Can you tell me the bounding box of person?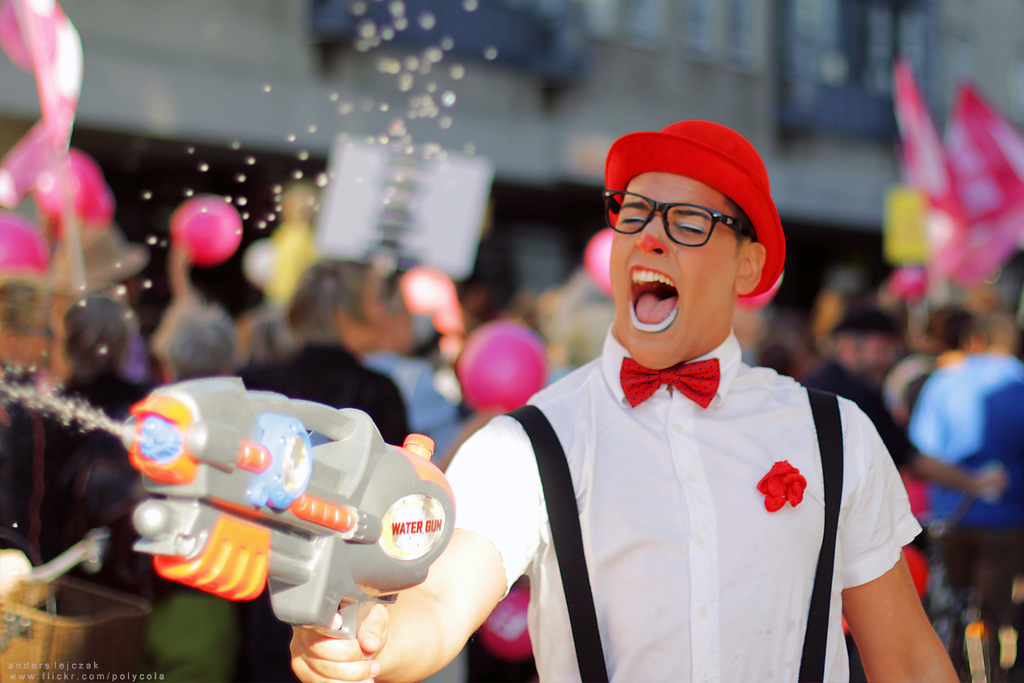
<region>904, 283, 1023, 636</region>.
